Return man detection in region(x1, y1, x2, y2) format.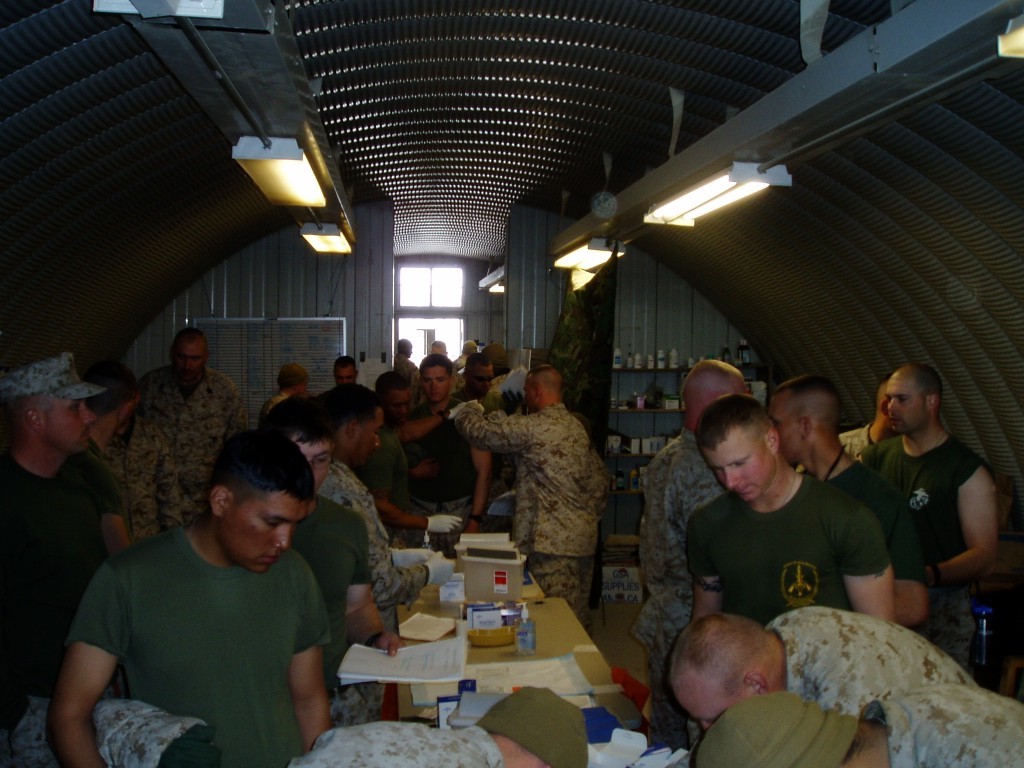
region(318, 352, 359, 388).
